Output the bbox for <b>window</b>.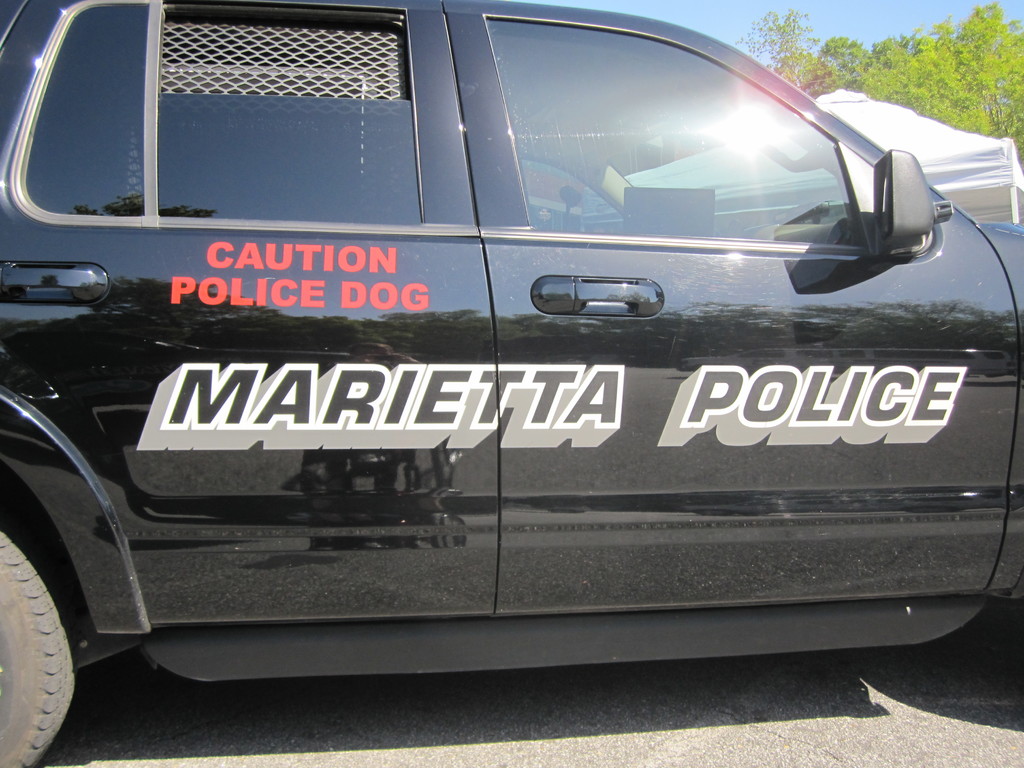
bbox(22, 0, 149, 214).
